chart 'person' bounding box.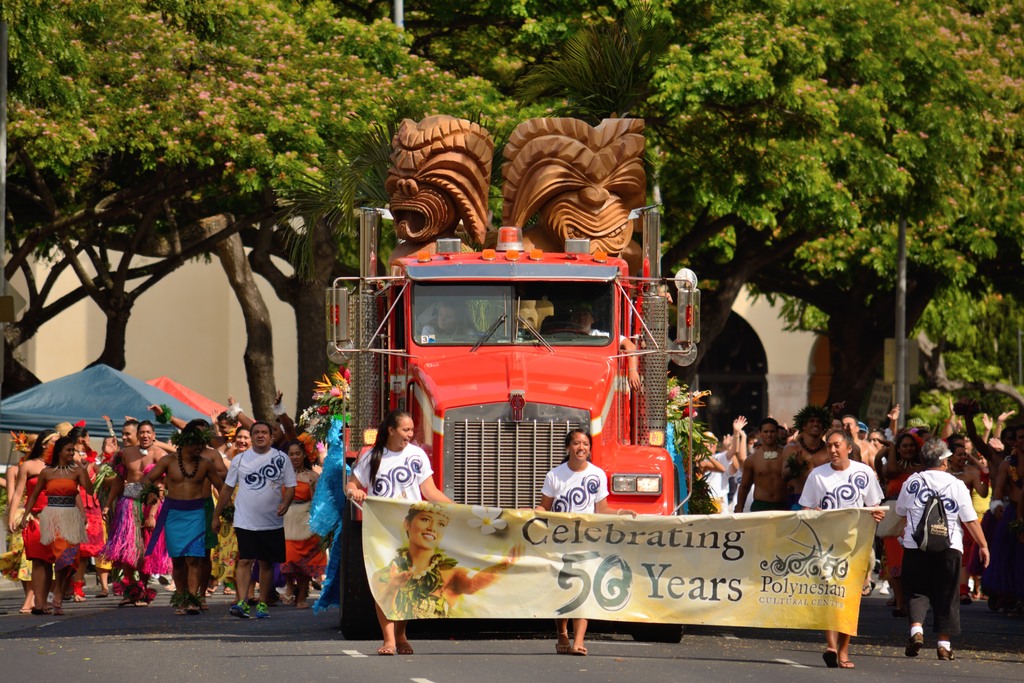
Charted: {"left": 339, "top": 413, "right": 468, "bottom": 659}.
